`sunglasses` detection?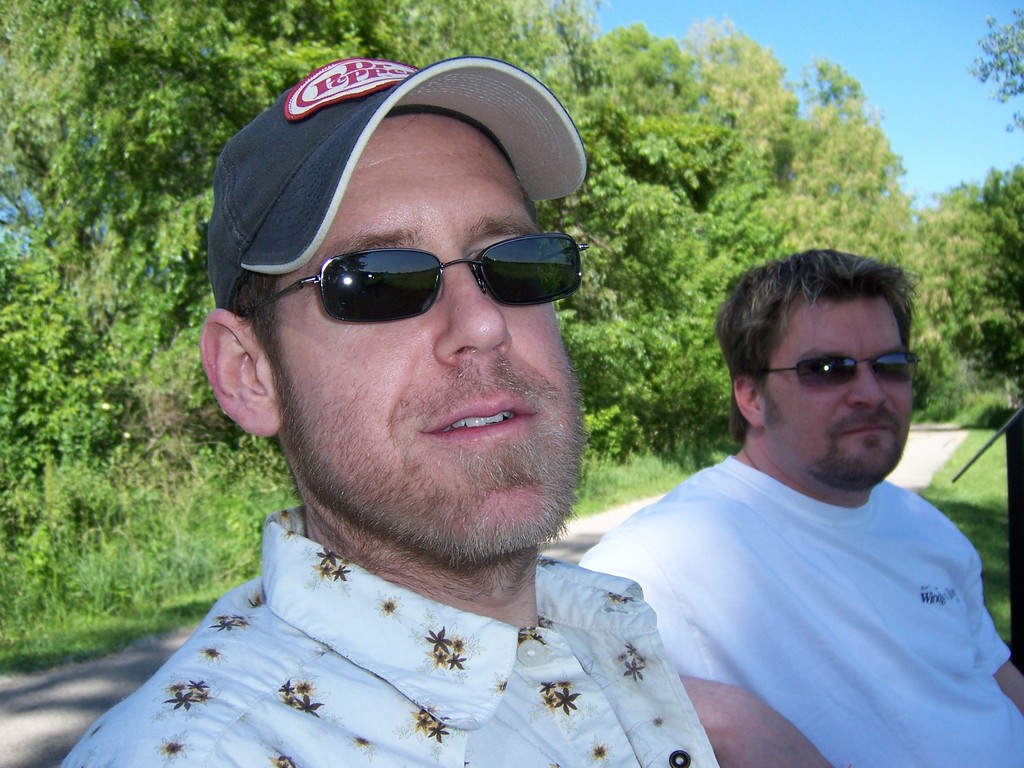
758:353:922:383
